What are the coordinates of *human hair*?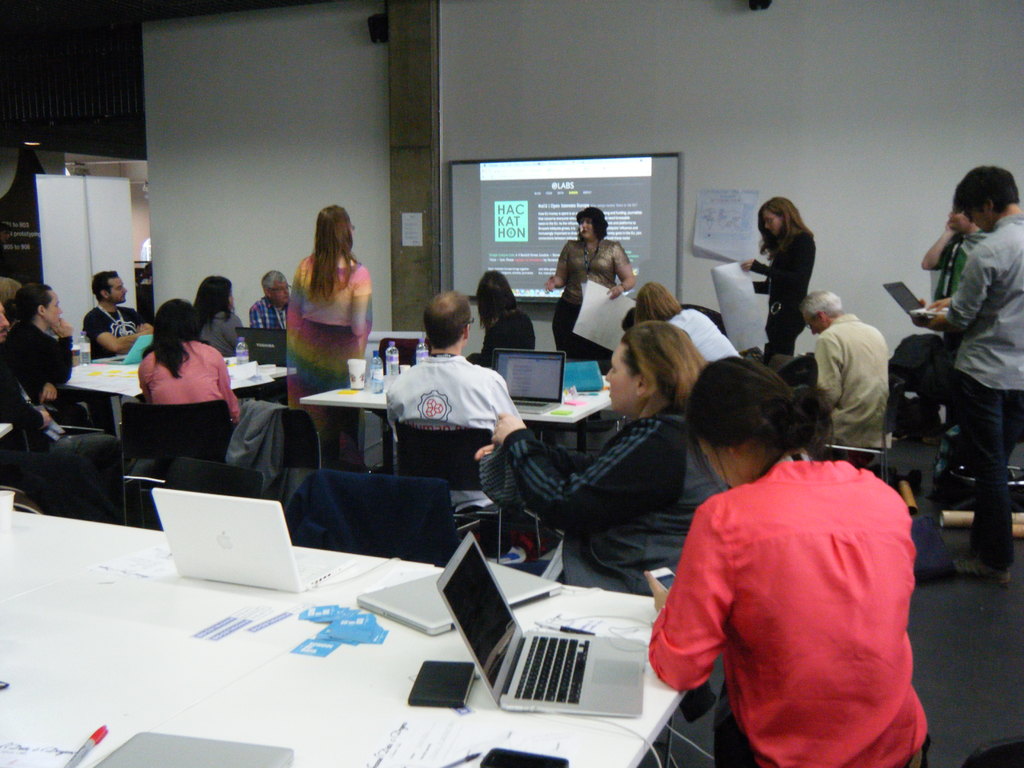
(left=755, top=198, right=805, bottom=261).
